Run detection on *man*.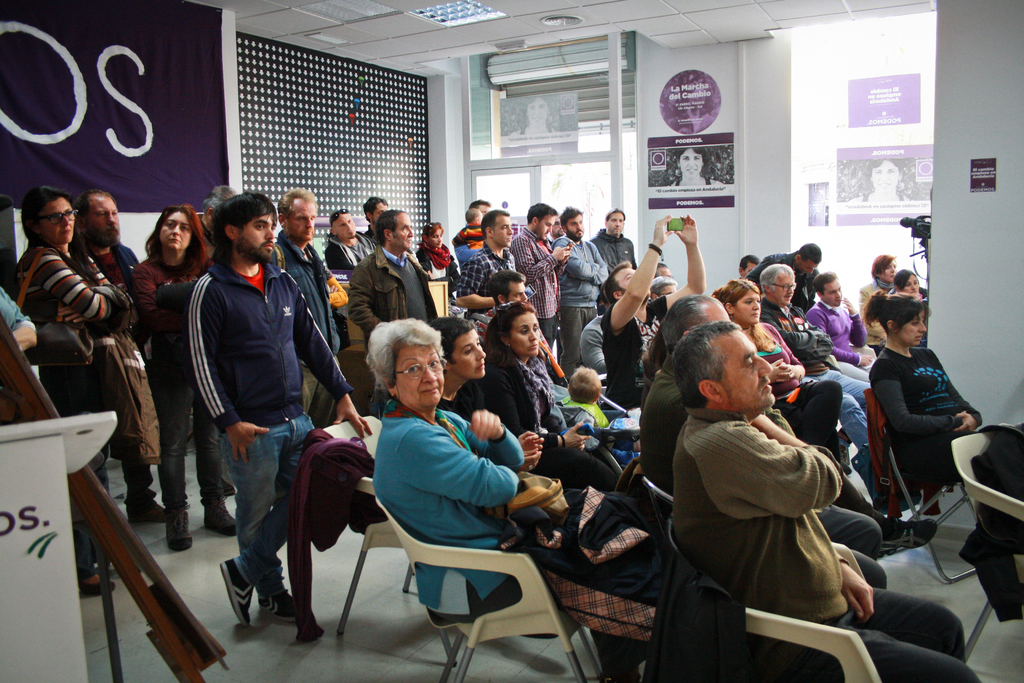
Result: box=[652, 260, 673, 280].
